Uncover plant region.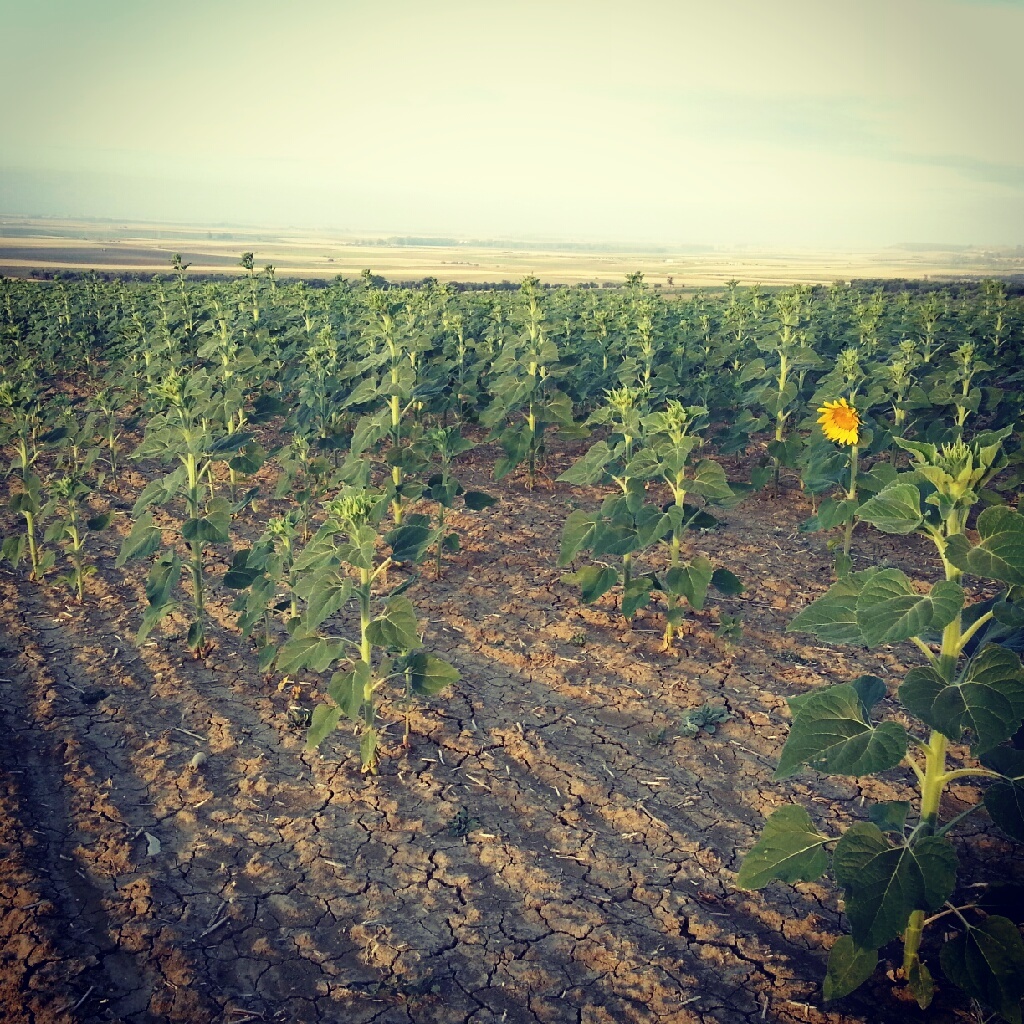
Uncovered: 44:438:108:602.
